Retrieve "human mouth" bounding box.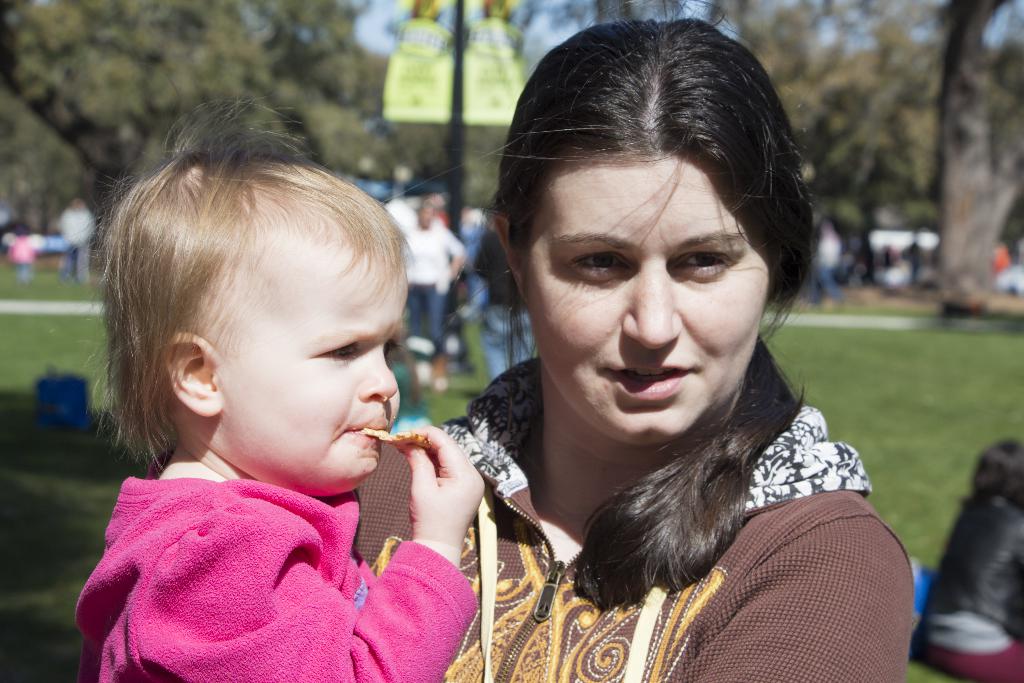
Bounding box: locate(341, 412, 394, 446).
